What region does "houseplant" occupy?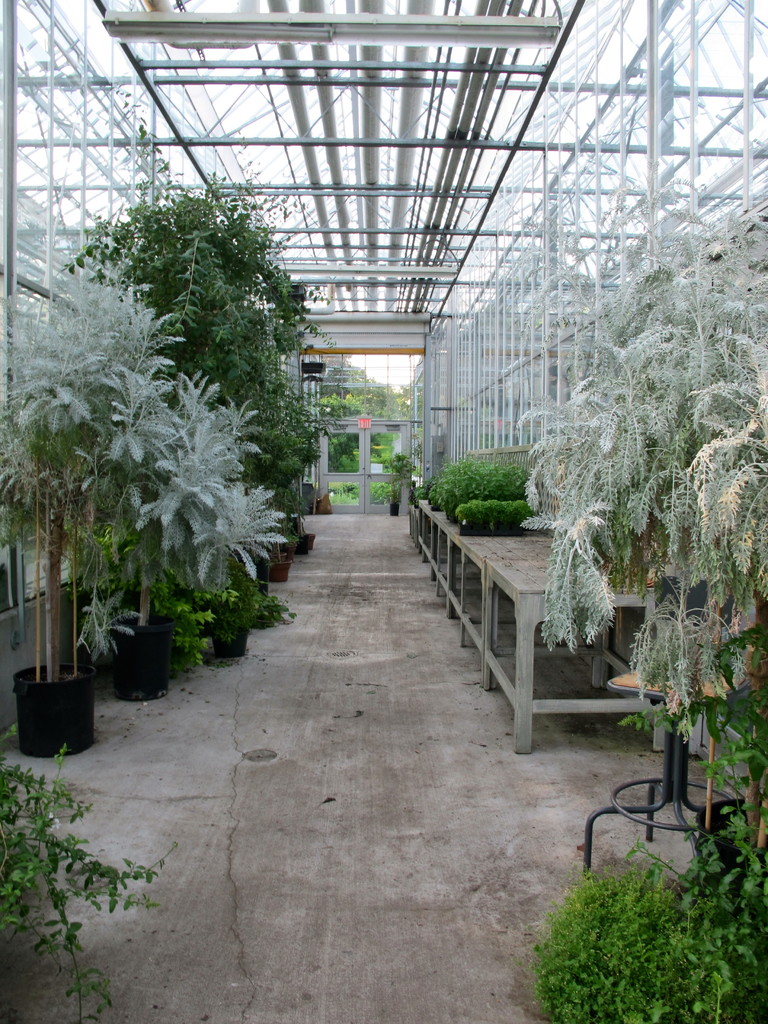
[left=0, top=258, right=195, bottom=751].
